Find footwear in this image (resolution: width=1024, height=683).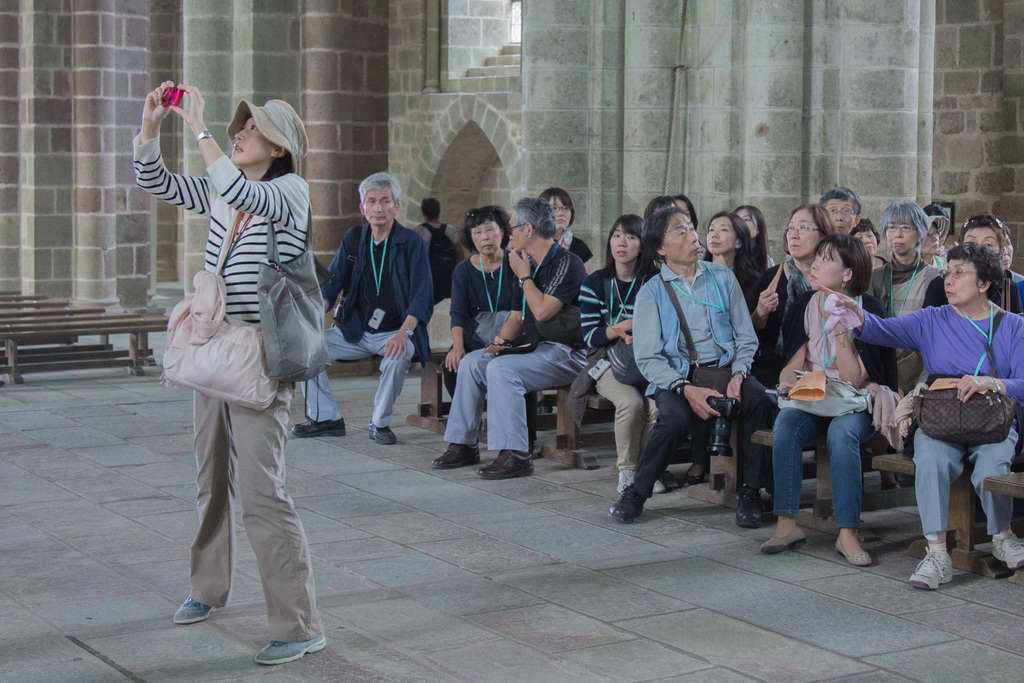
650 479 666 493.
